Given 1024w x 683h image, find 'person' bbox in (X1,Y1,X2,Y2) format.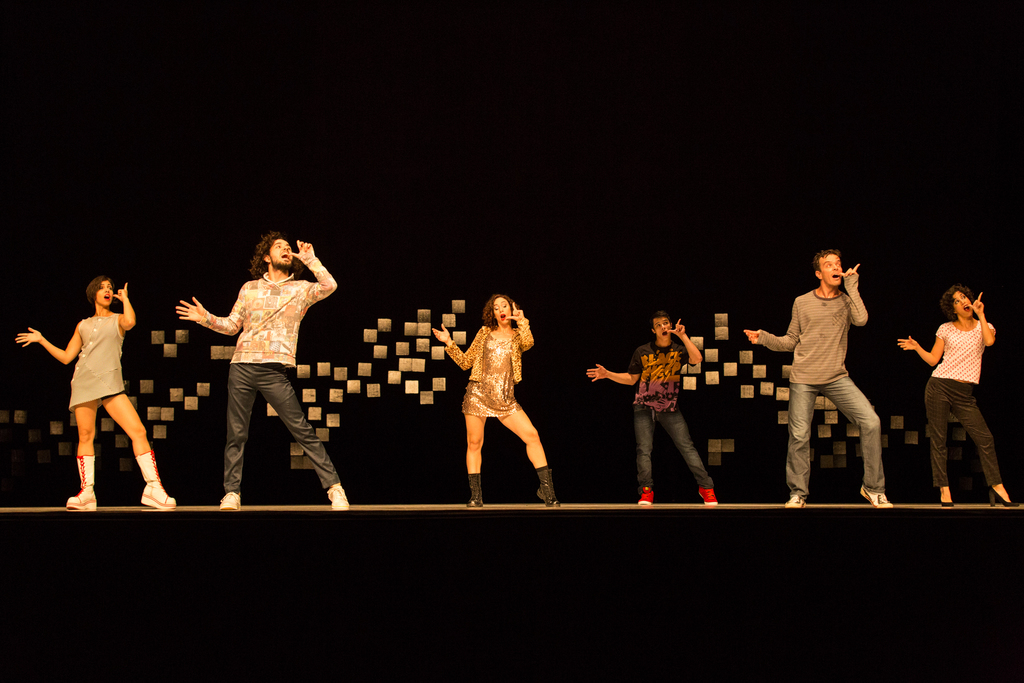
(178,231,351,514).
